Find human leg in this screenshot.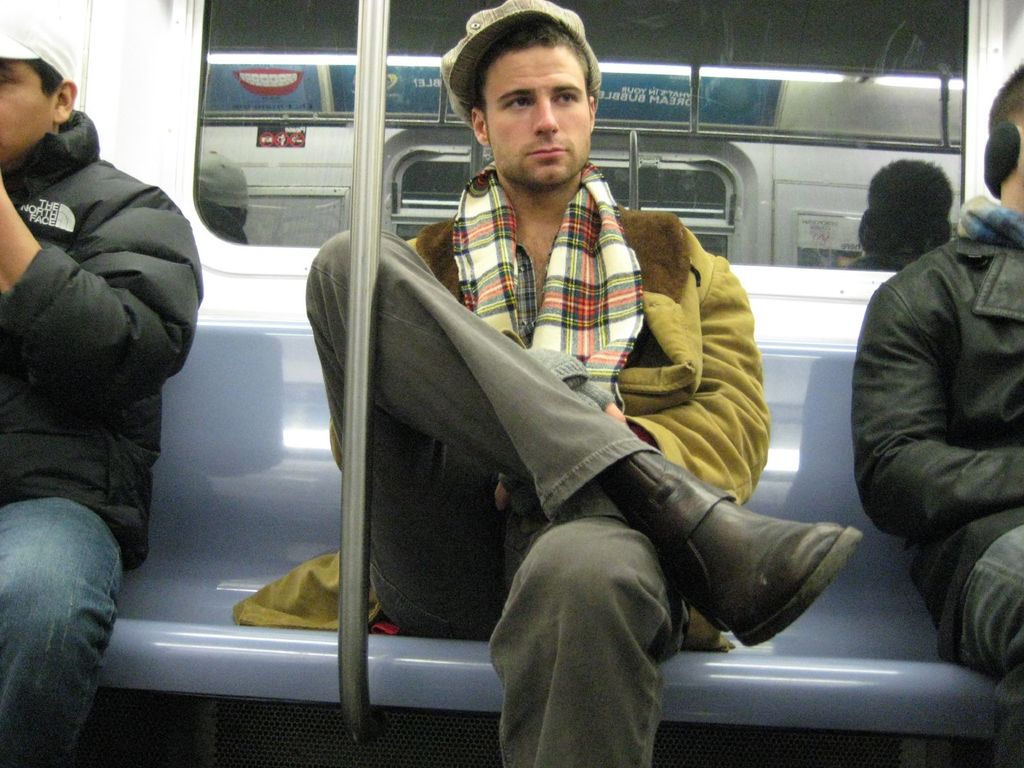
The bounding box for human leg is 327 235 858 767.
